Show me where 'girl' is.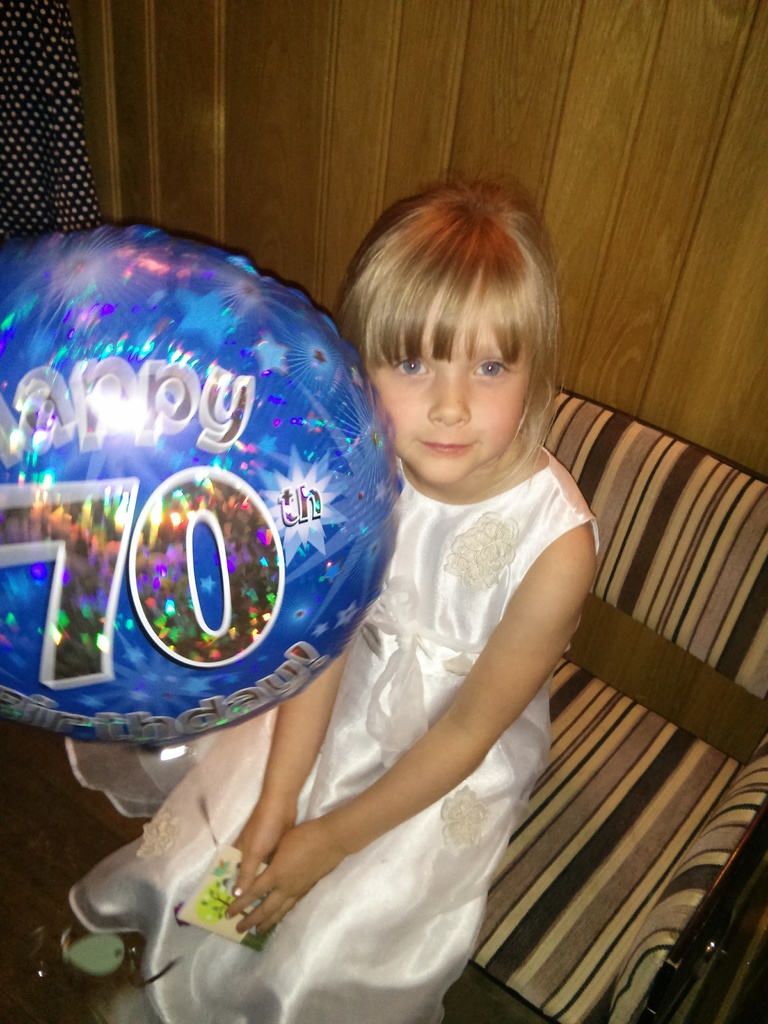
'girl' is at Rect(71, 180, 599, 1023).
